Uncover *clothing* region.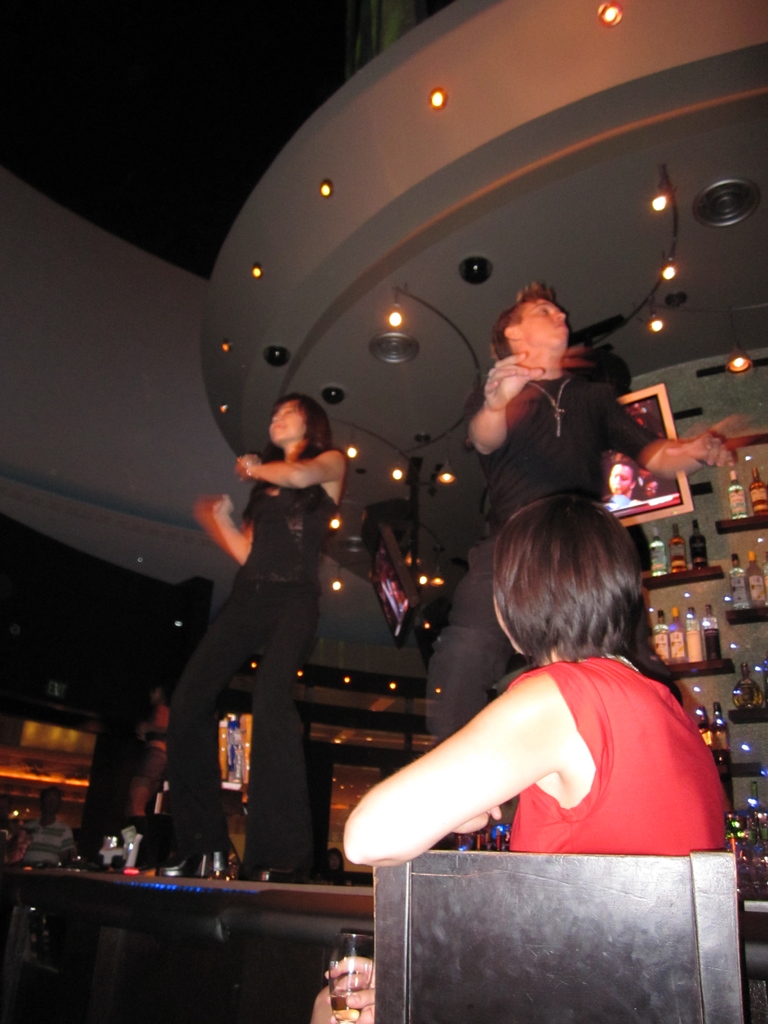
Uncovered: (369, 623, 700, 893).
